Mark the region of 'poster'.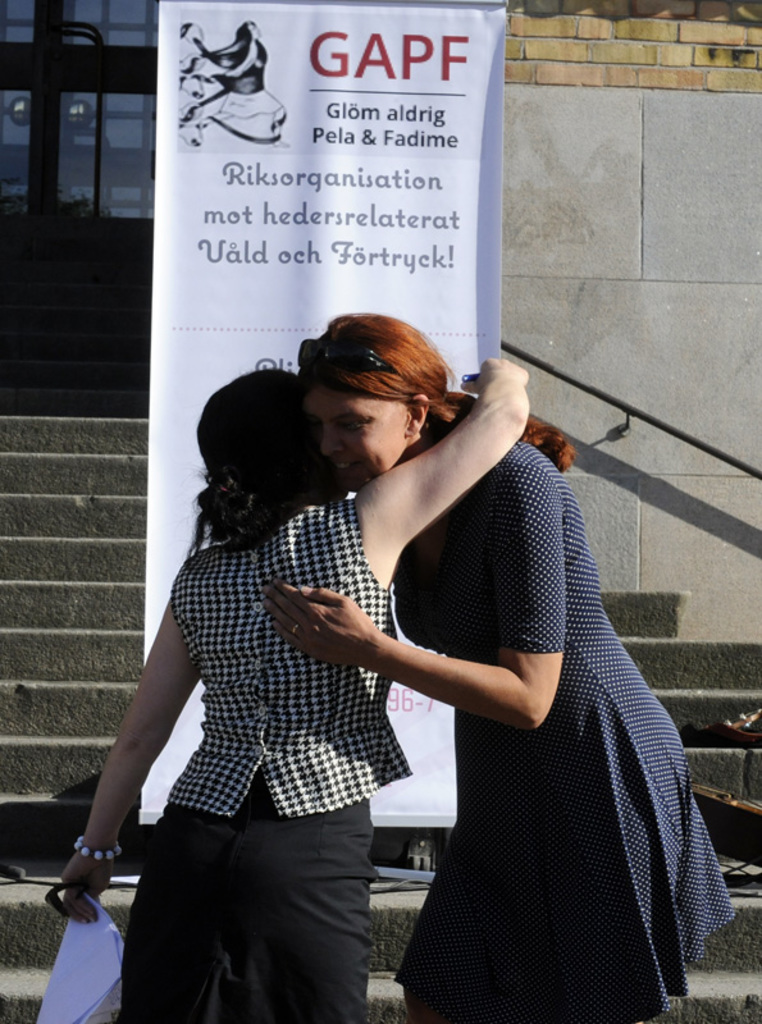
Region: detection(154, 0, 510, 828).
